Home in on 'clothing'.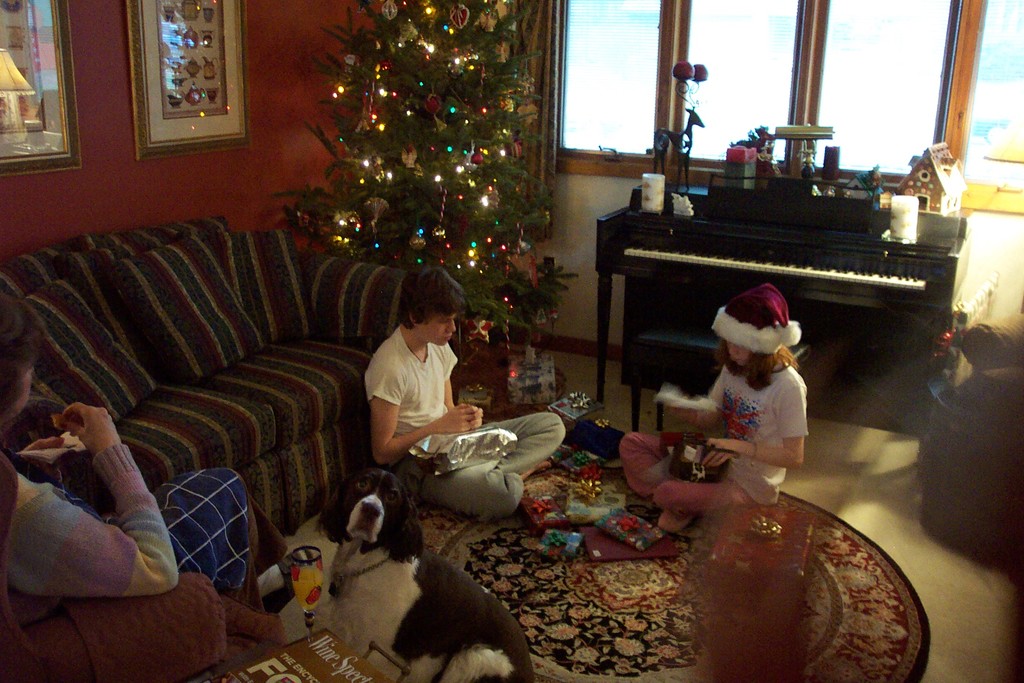
Homed in at (x1=0, y1=438, x2=250, y2=621).
